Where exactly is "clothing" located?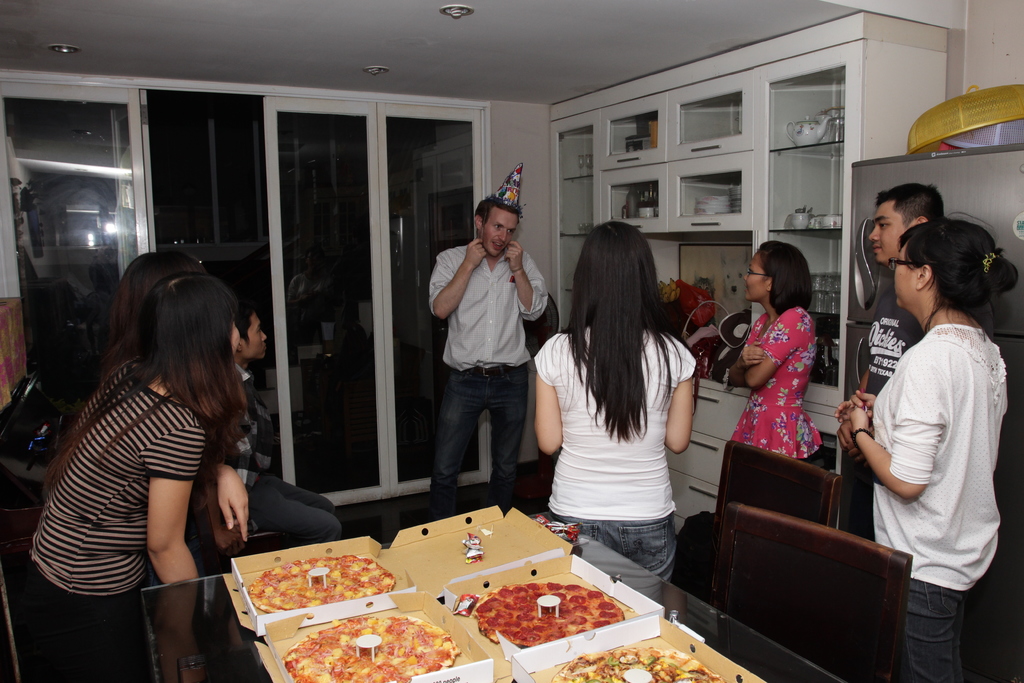
Its bounding box is [x1=731, y1=302, x2=819, y2=457].
